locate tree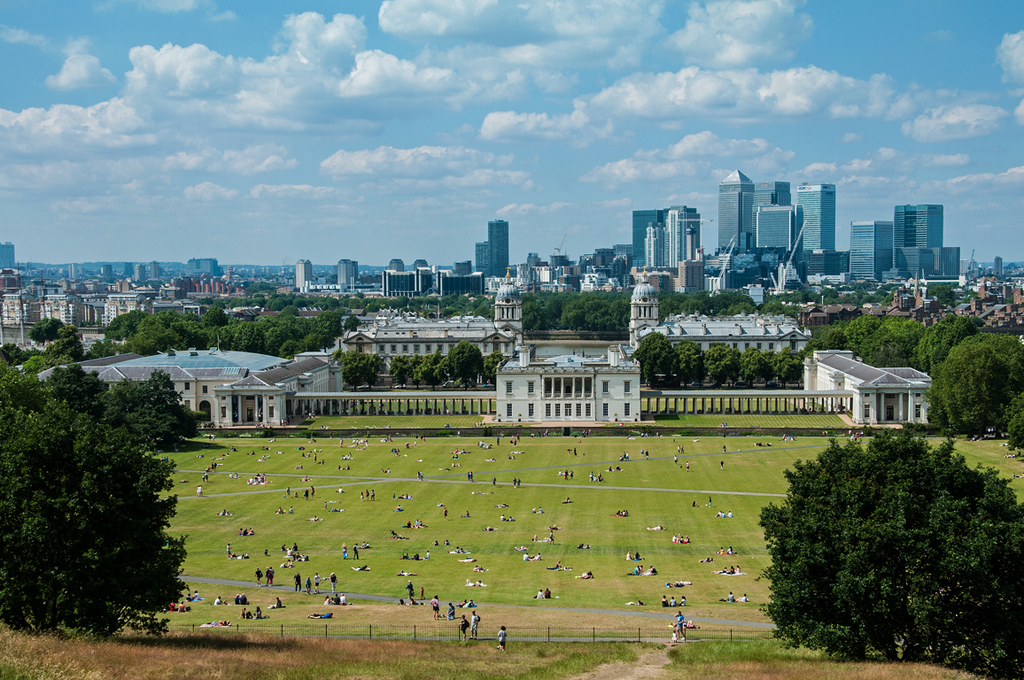
927,333,1023,448
